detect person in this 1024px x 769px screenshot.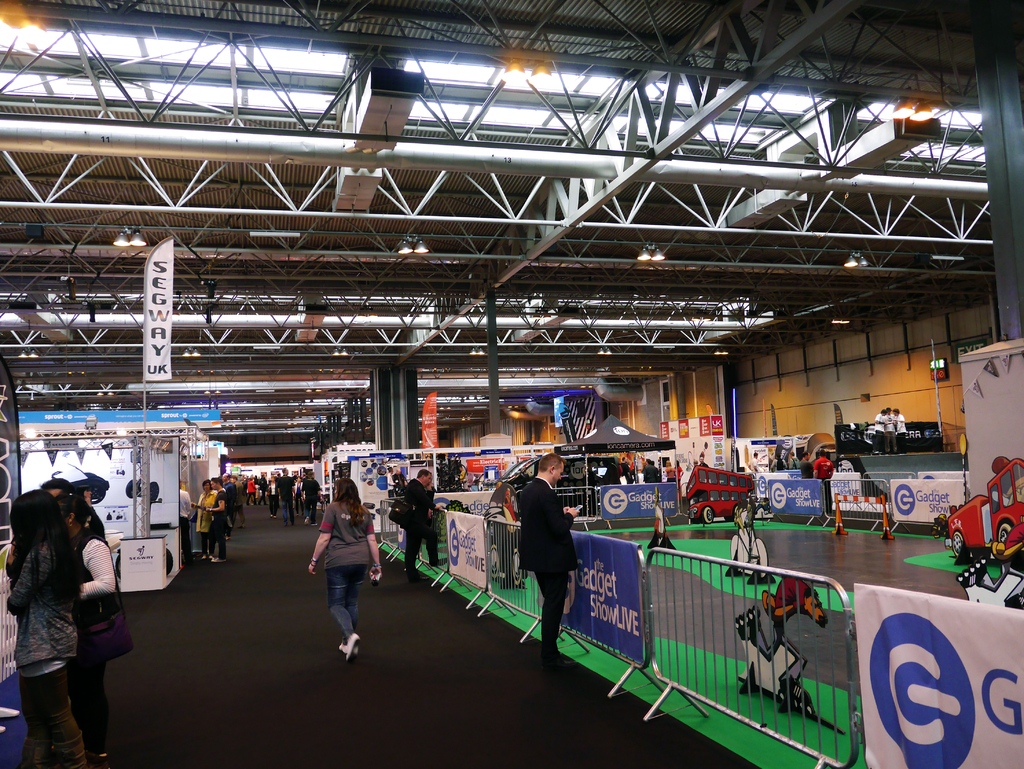
Detection: [x1=302, y1=458, x2=368, y2=679].
